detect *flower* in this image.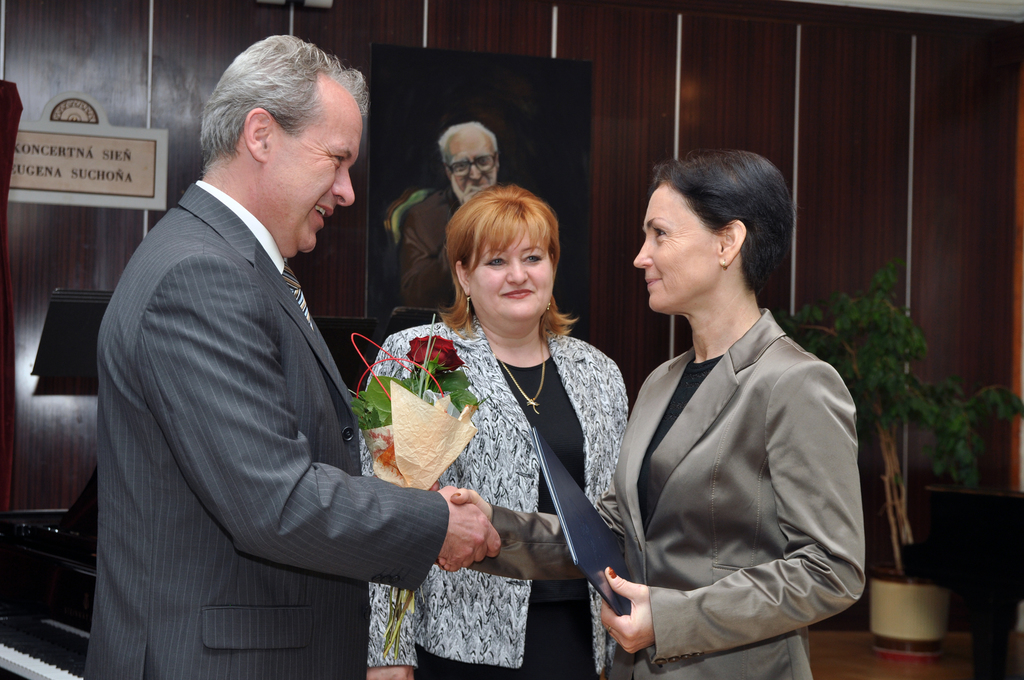
Detection: <box>431,369,481,395</box>.
